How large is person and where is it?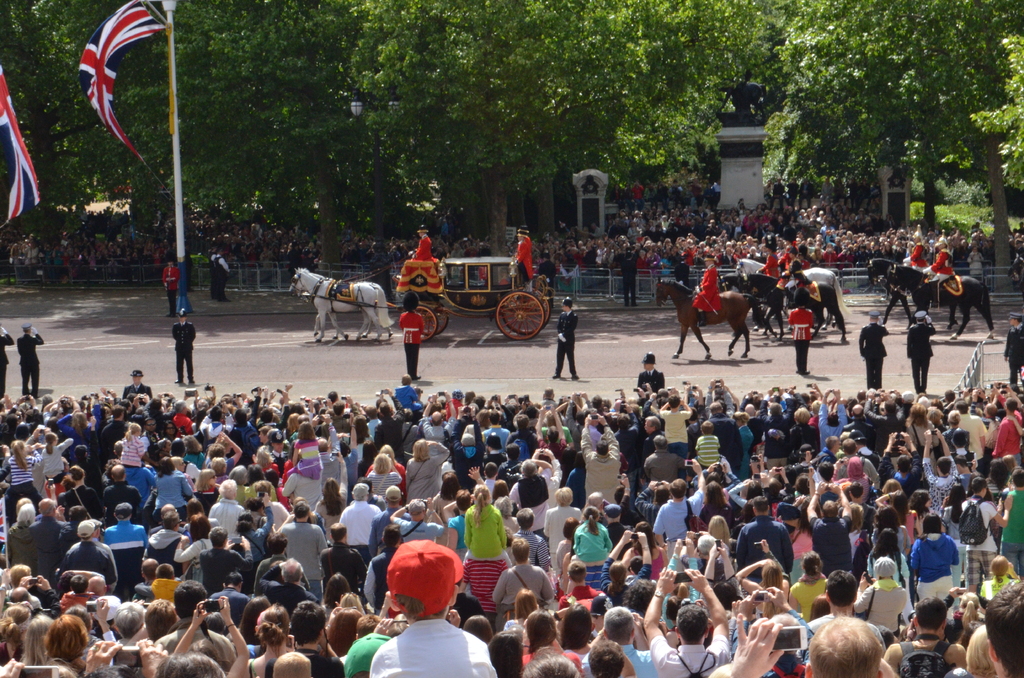
Bounding box: locate(929, 234, 954, 295).
